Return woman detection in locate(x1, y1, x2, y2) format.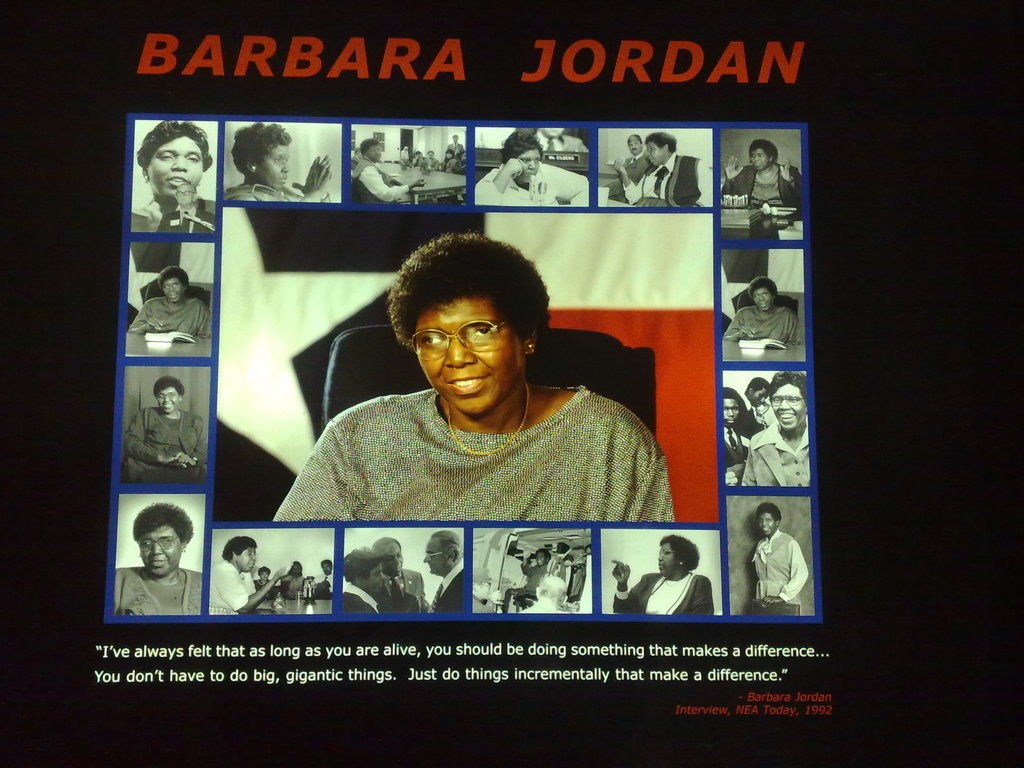
locate(209, 534, 291, 616).
